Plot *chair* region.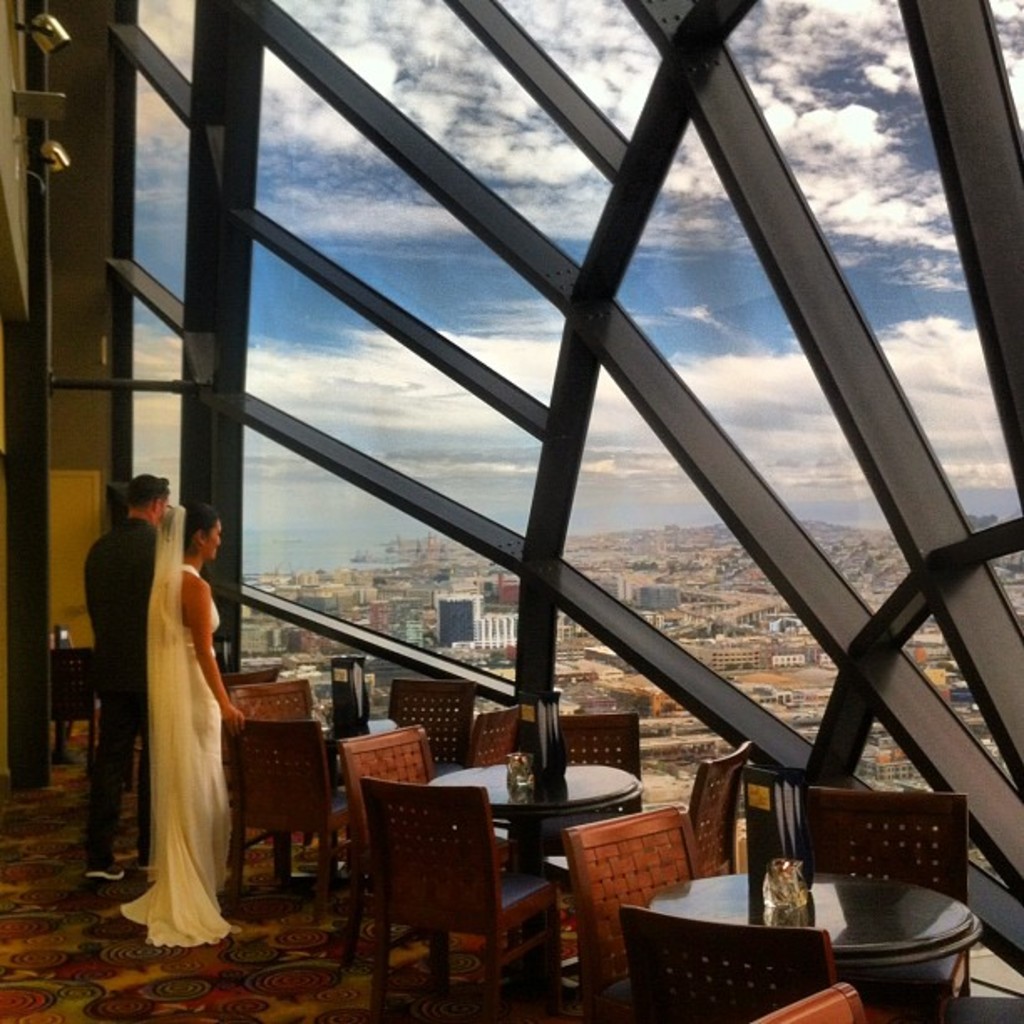
Plotted at left=381, top=679, right=482, bottom=773.
